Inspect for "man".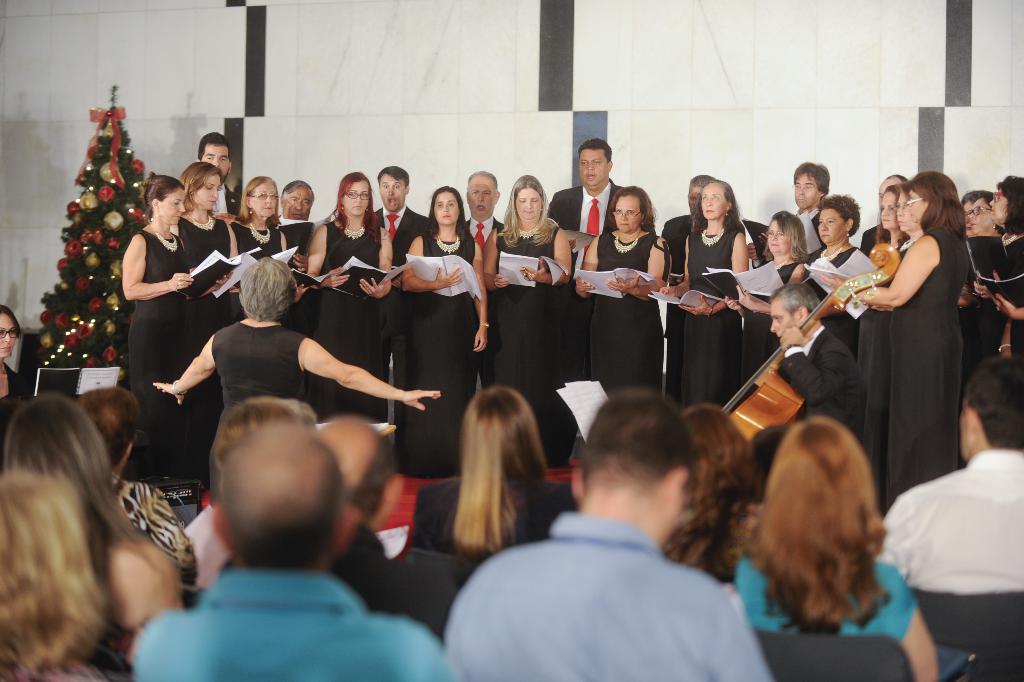
Inspection: Rect(126, 421, 457, 681).
